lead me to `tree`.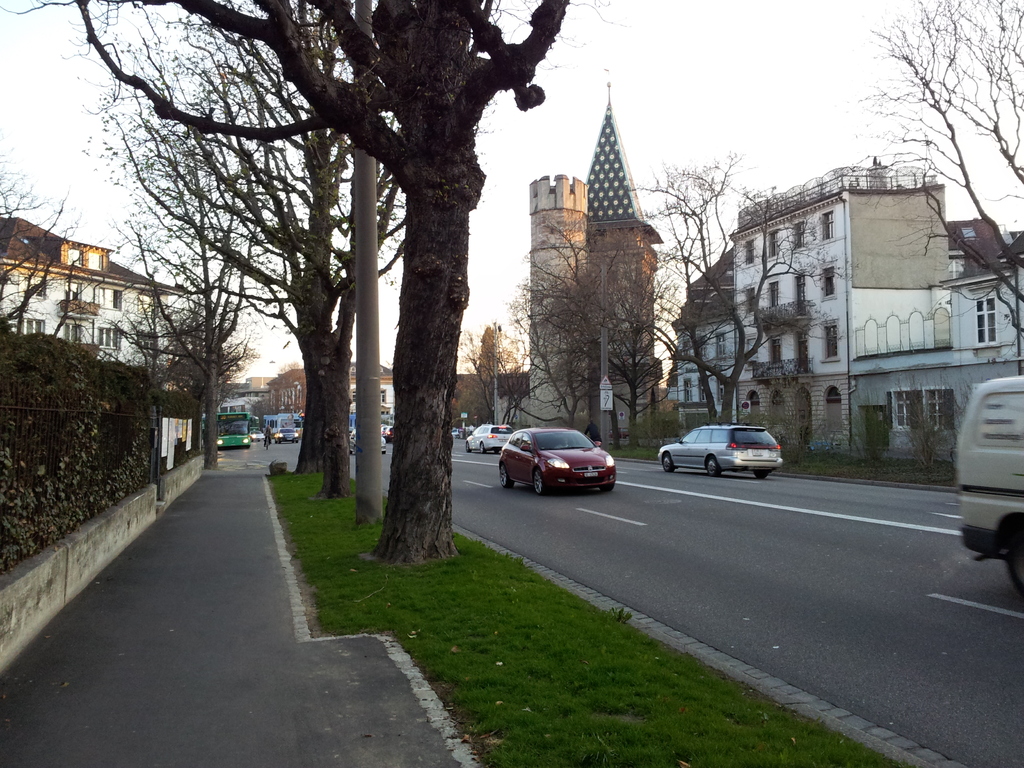
Lead to (left=0, top=153, right=99, bottom=342).
